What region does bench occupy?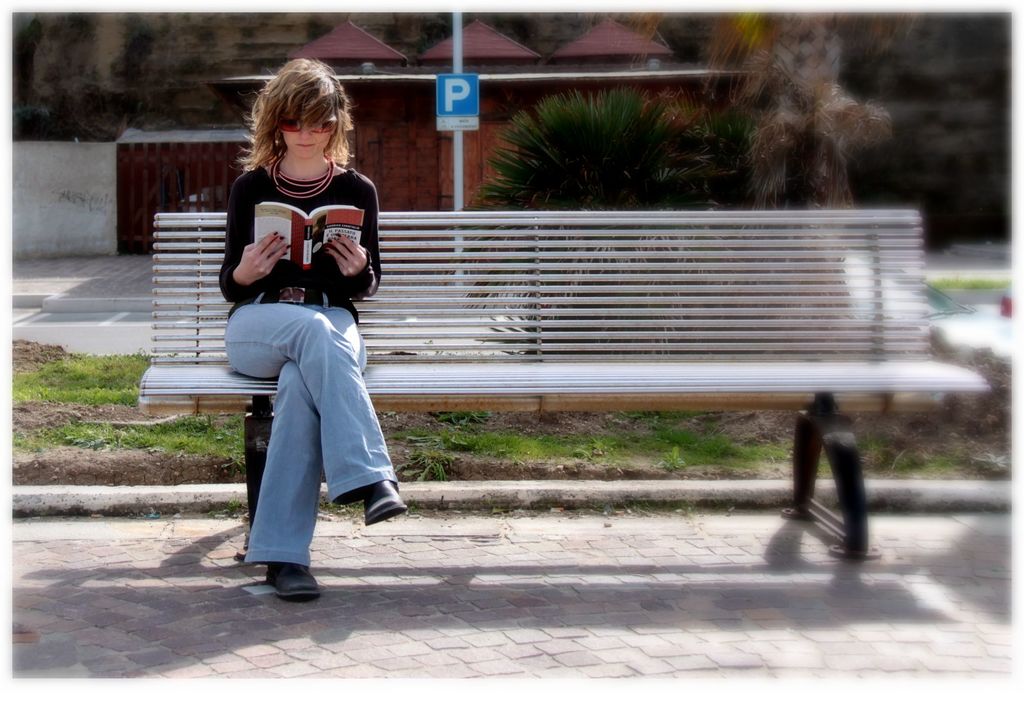
(x1=132, y1=213, x2=1001, y2=563).
